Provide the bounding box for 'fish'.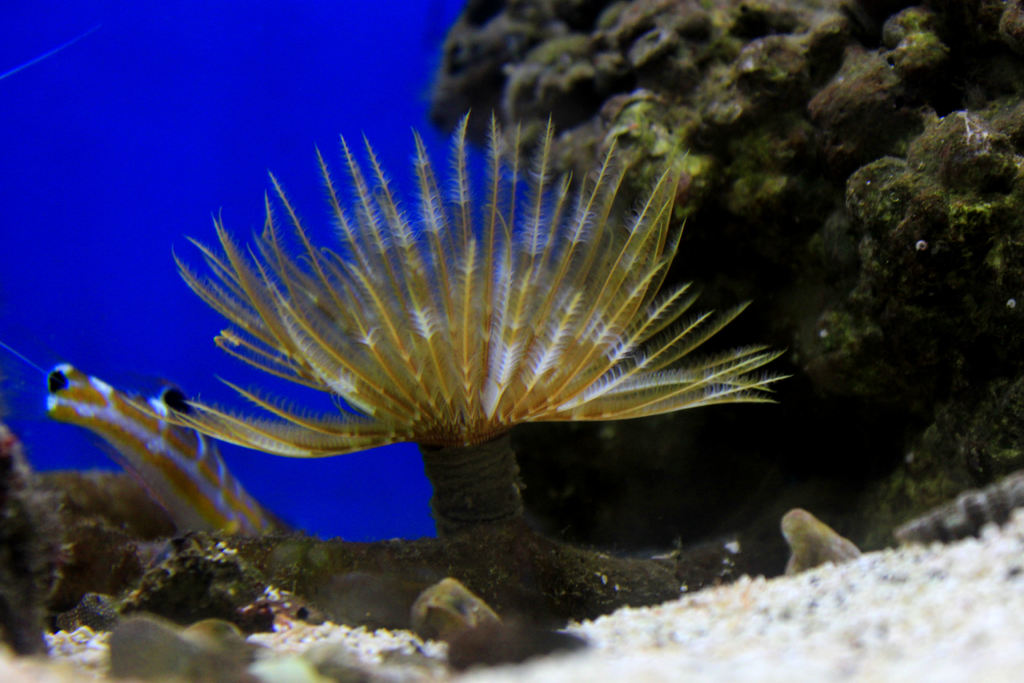
406/568/510/641.
